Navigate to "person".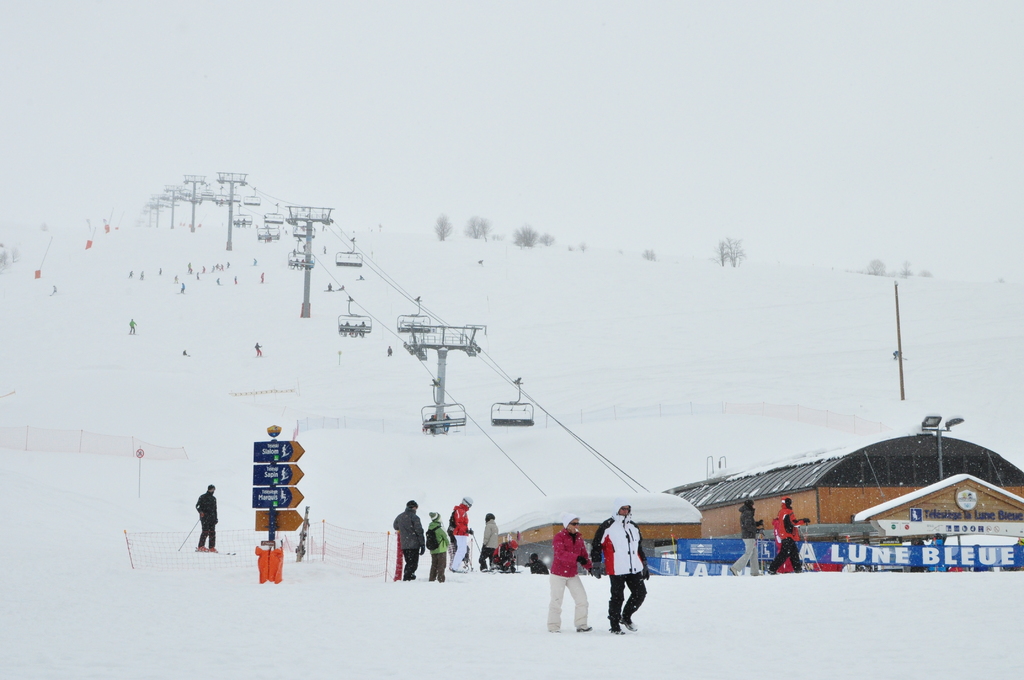
Navigation target: (498, 537, 515, 571).
